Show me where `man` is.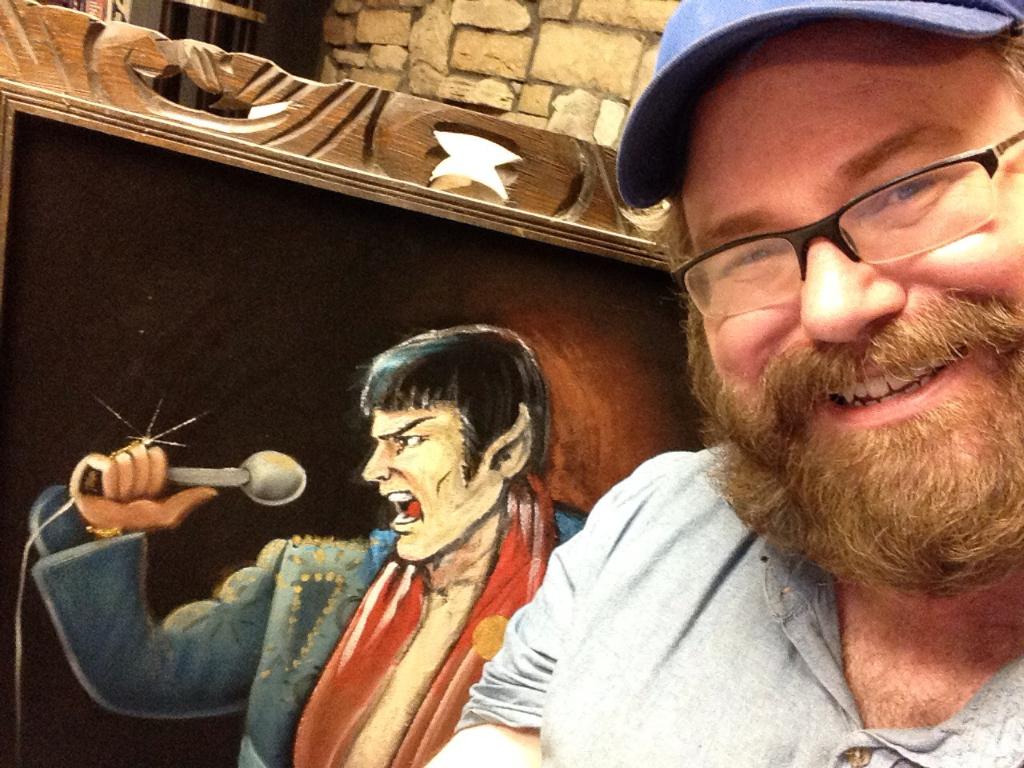
`man` is at crop(23, 316, 594, 767).
